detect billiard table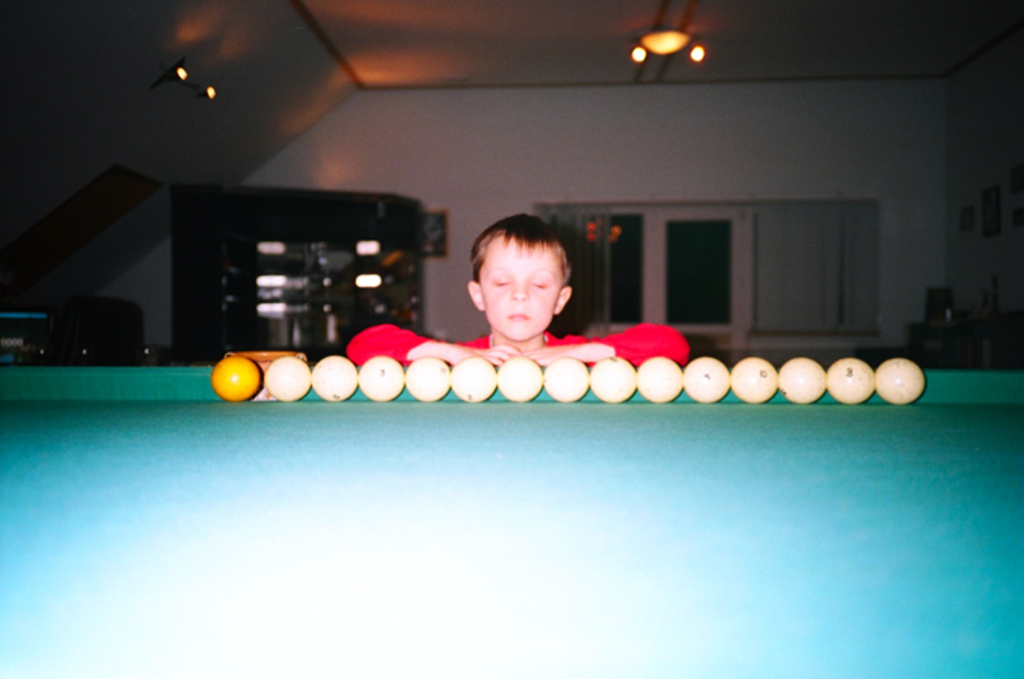
<region>0, 368, 1022, 677</region>
